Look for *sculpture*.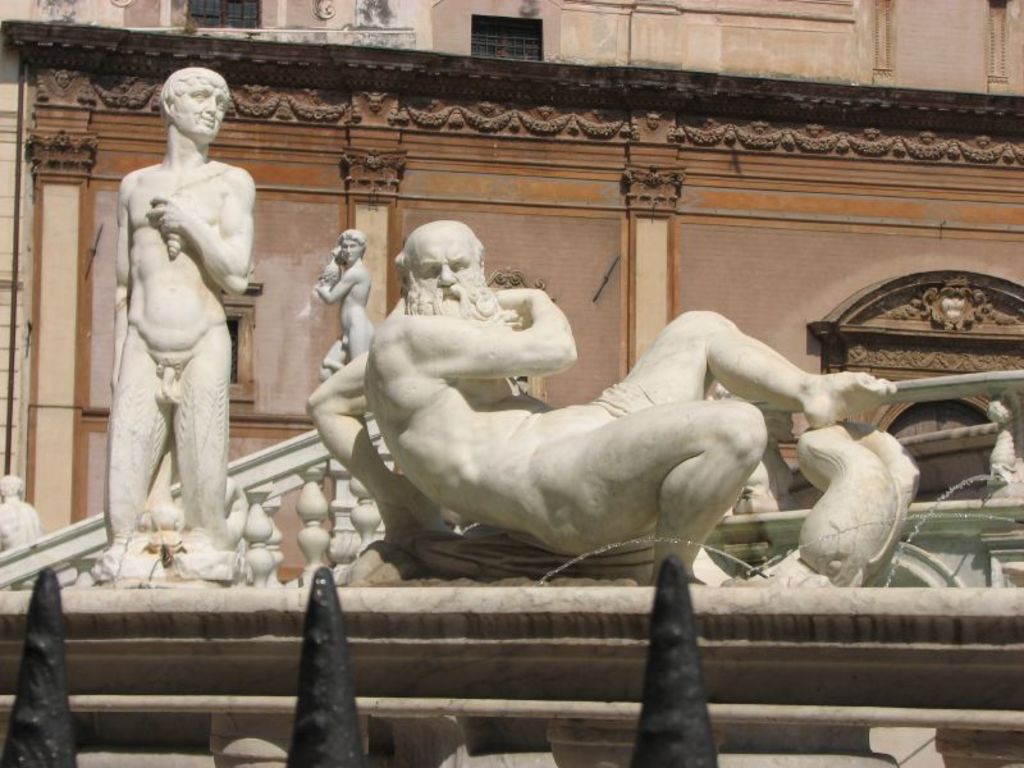
Found: (x1=91, y1=27, x2=253, y2=590).
